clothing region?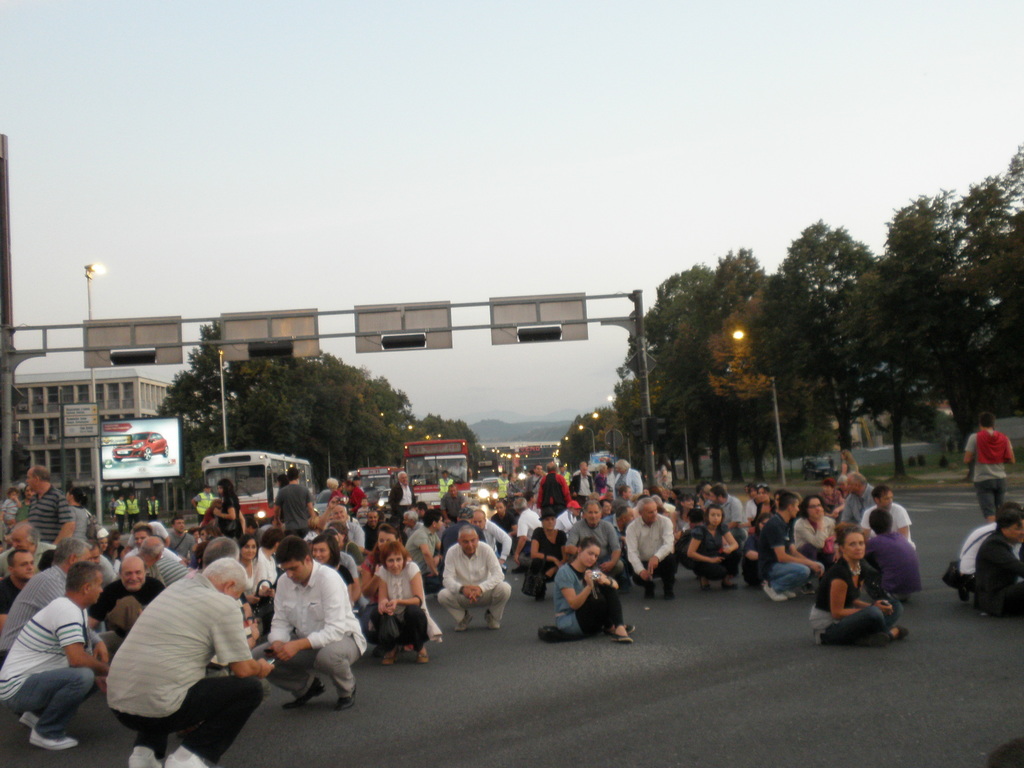
(x1=673, y1=511, x2=694, y2=550)
